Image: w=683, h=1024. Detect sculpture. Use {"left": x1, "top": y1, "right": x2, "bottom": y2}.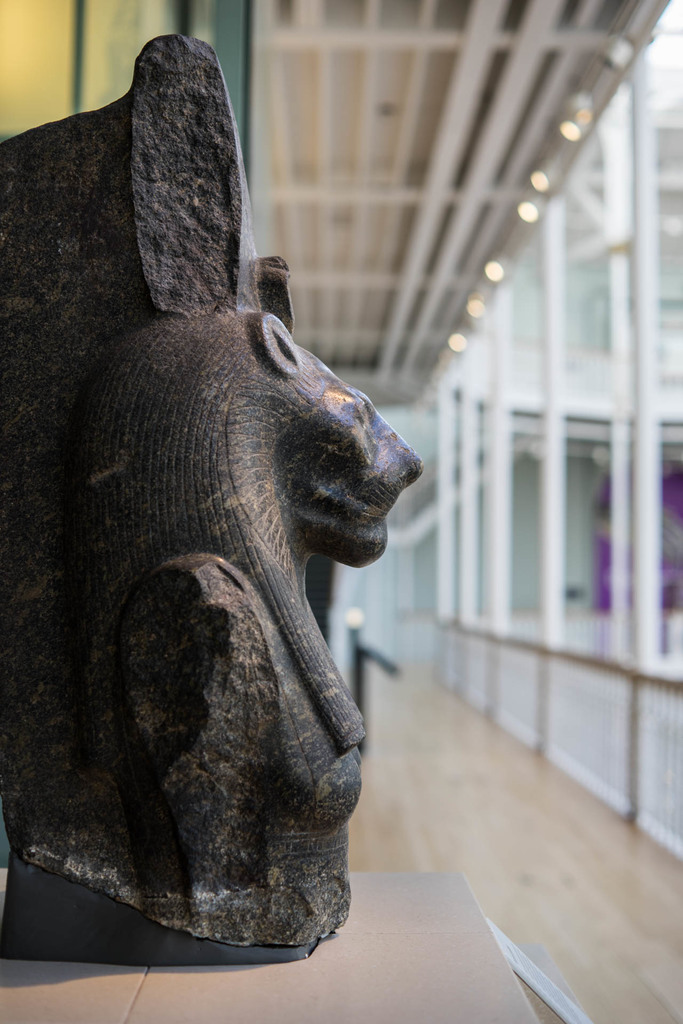
{"left": 0, "top": 40, "right": 425, "bottom": 941}.
